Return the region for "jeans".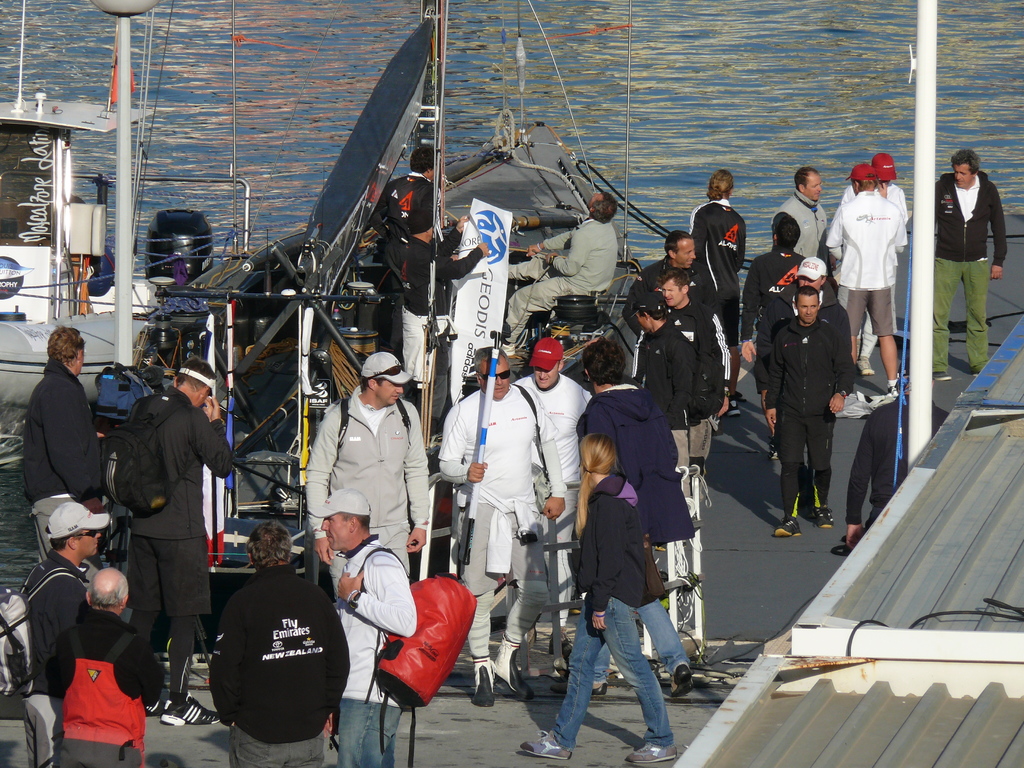
{"left": 547, "top": 596, "right": 605, "bottom": 748}.
